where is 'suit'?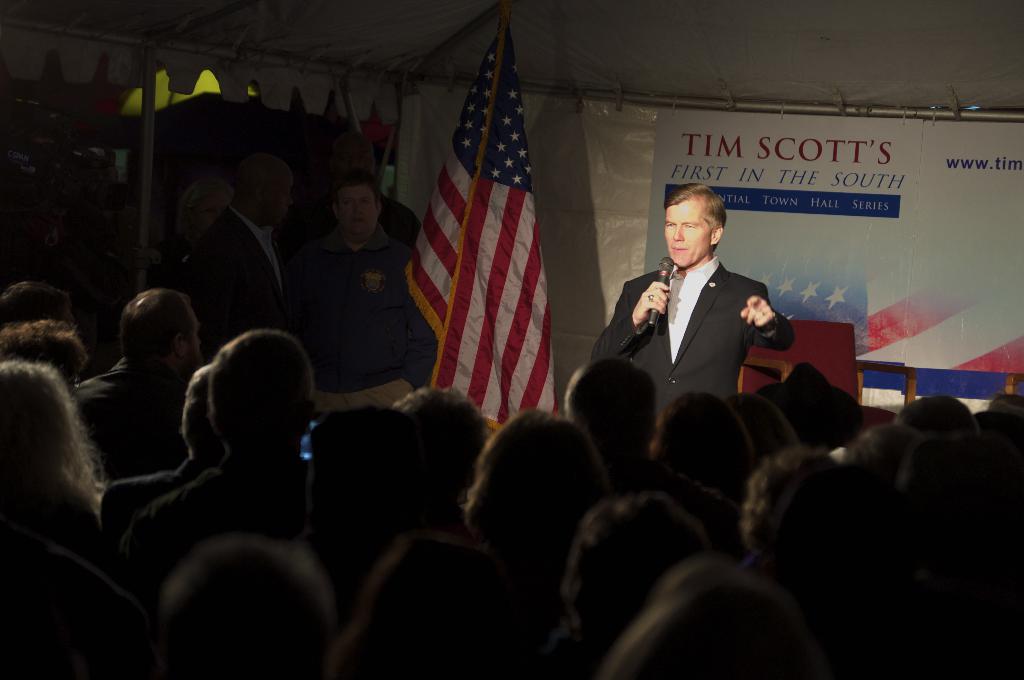
(172, 156, 305, 357).
